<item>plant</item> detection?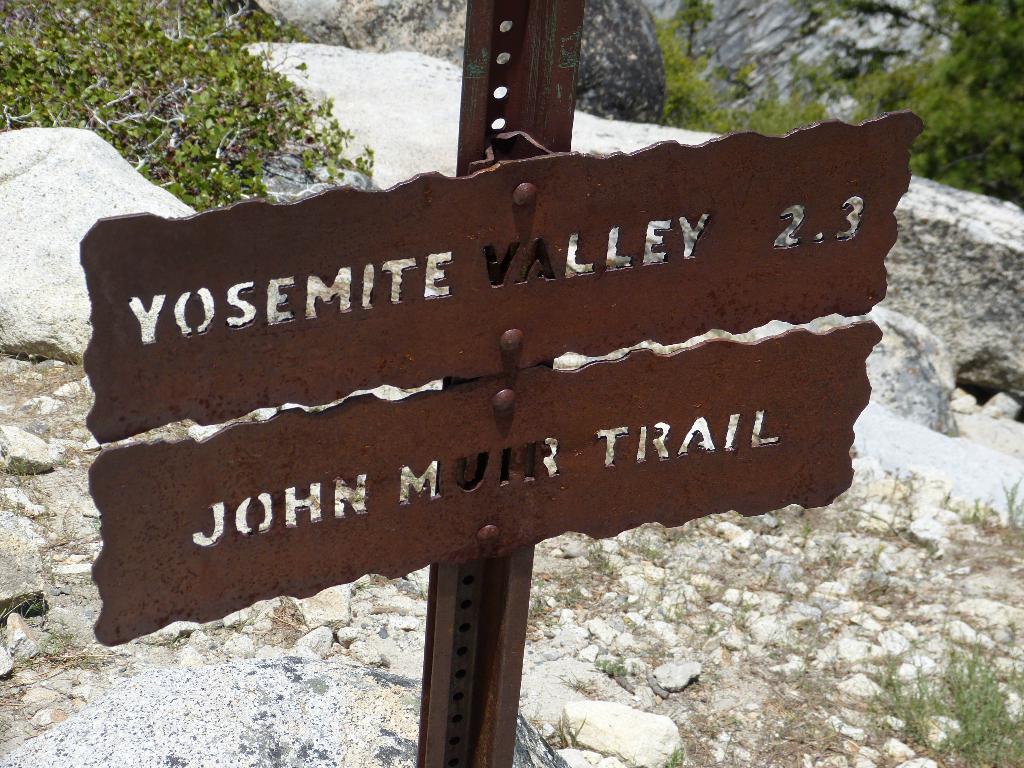
950:464:1023:532
